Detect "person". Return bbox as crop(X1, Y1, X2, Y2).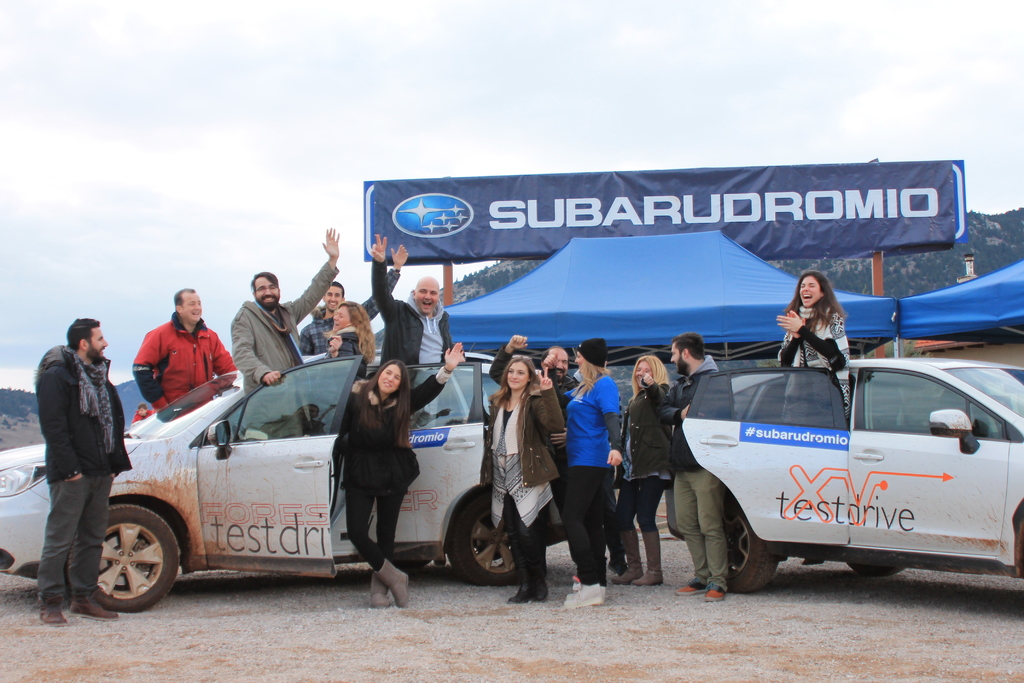
crop(553, 337, 622, 609).
